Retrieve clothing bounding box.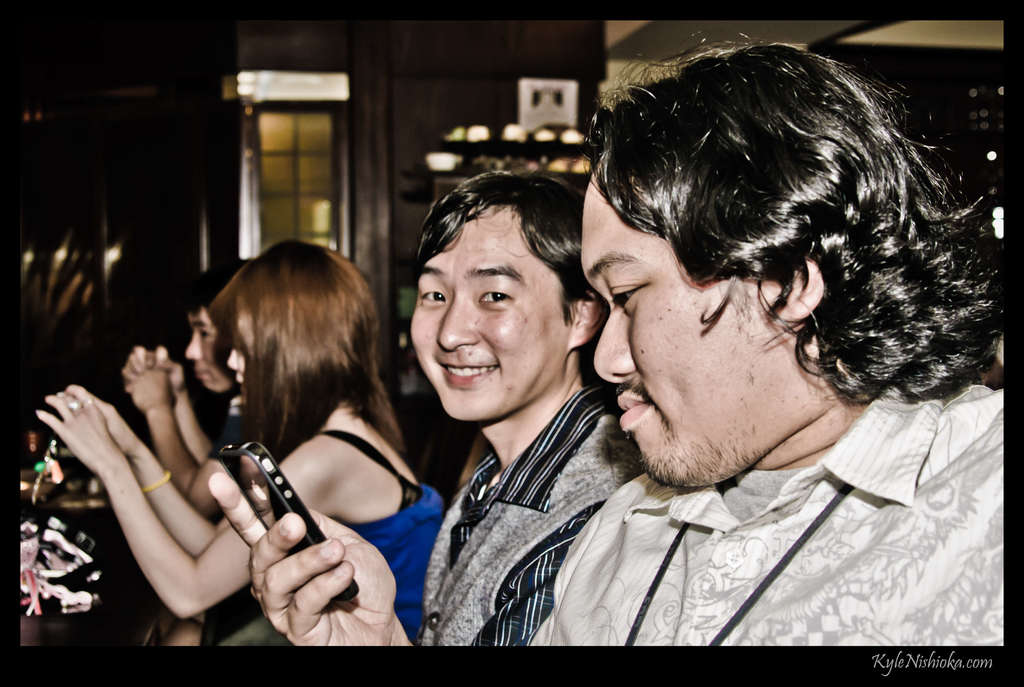
Bounding box: (420, 366, 653, 672).
